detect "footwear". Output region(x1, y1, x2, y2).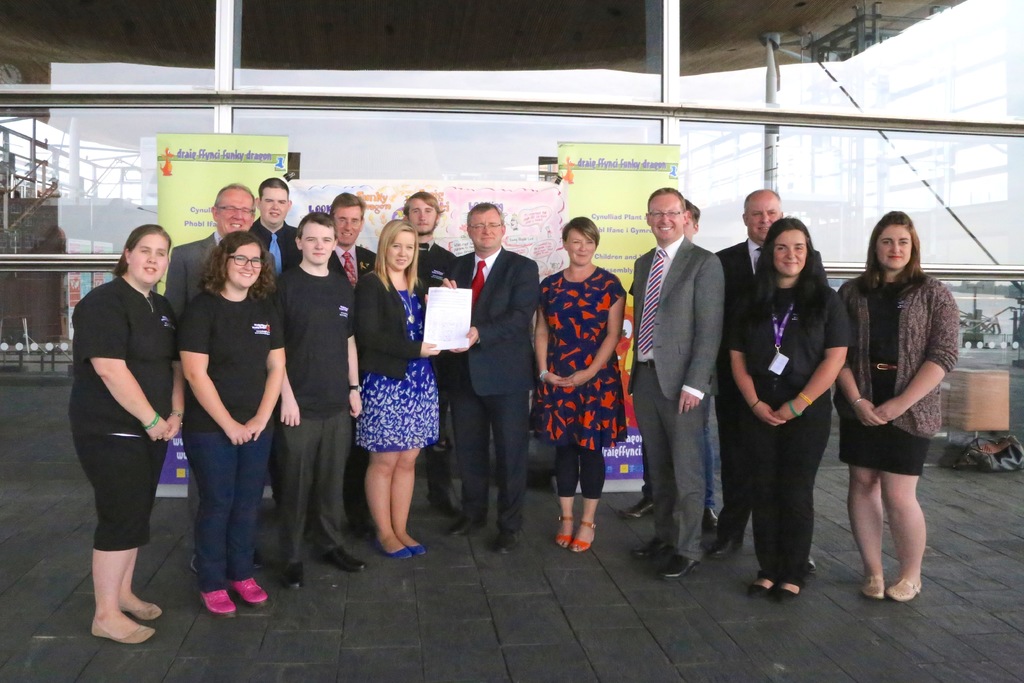
region(630, 536, 671, 564).
